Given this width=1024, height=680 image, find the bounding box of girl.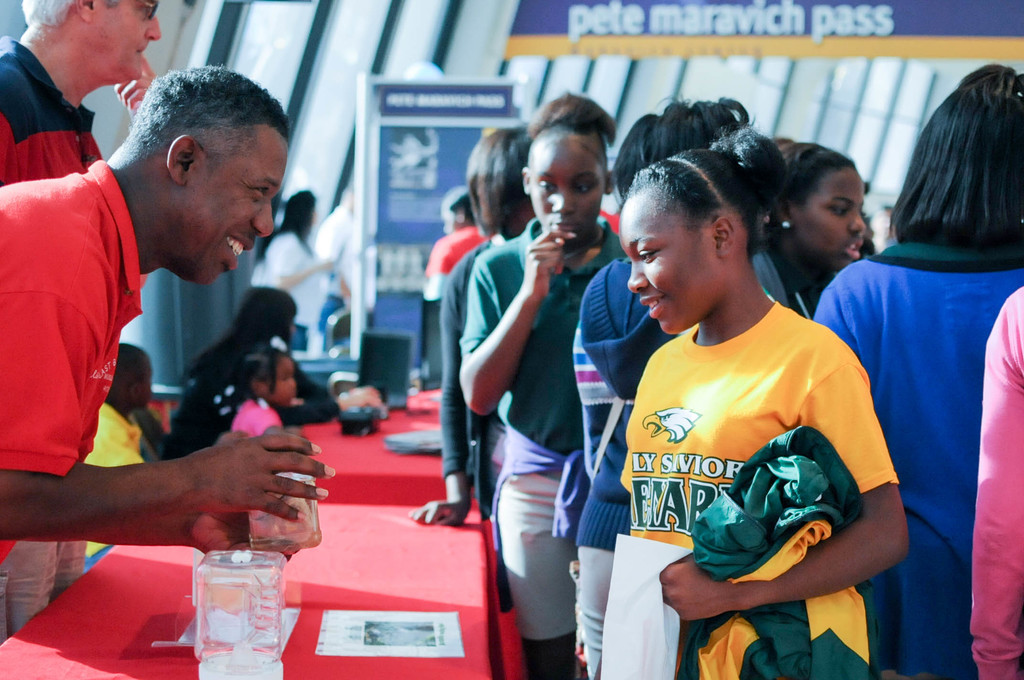
(x1=616, y1=127, x2=908, y2=679).
